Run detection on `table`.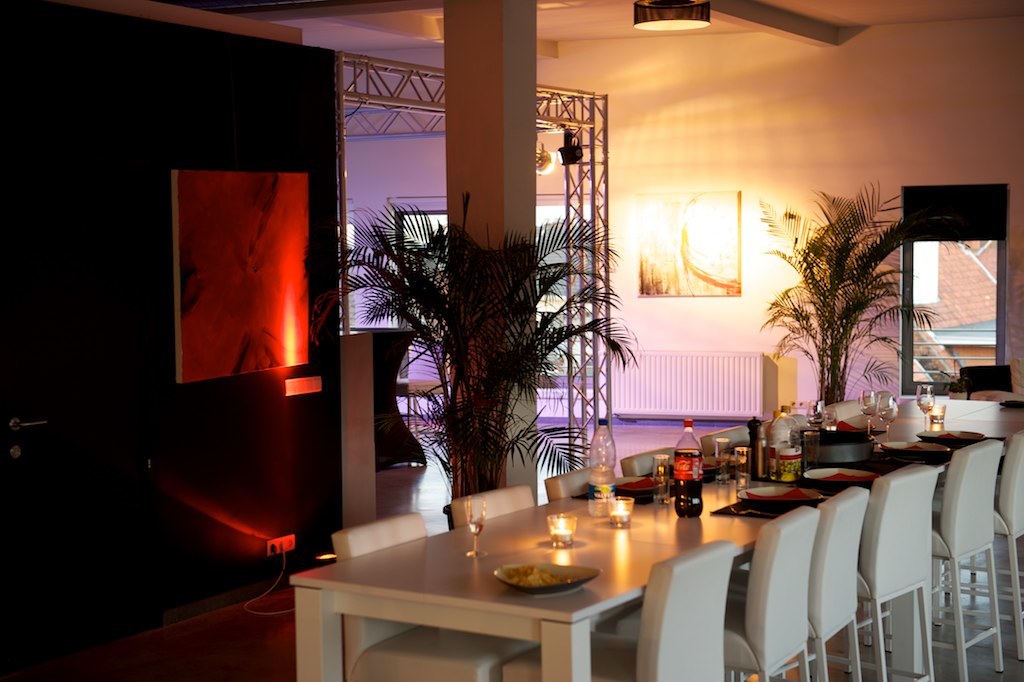
Result: {"left": 347, "top": 450, "right": 900, "bottom": 676}.
